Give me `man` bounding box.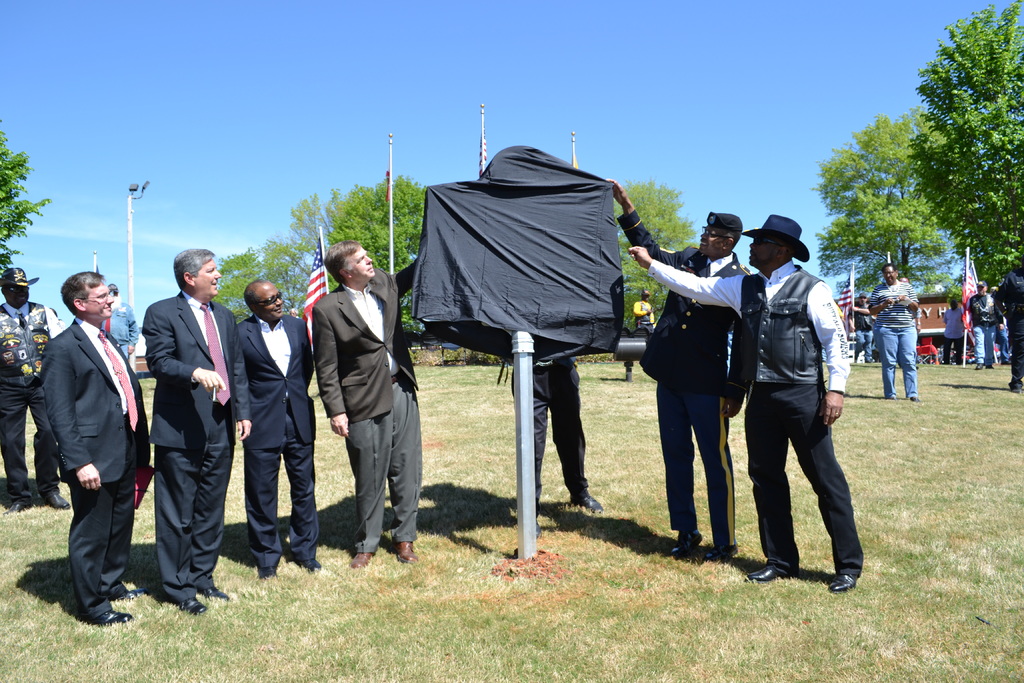
detection(604, 172, 755, 568).
